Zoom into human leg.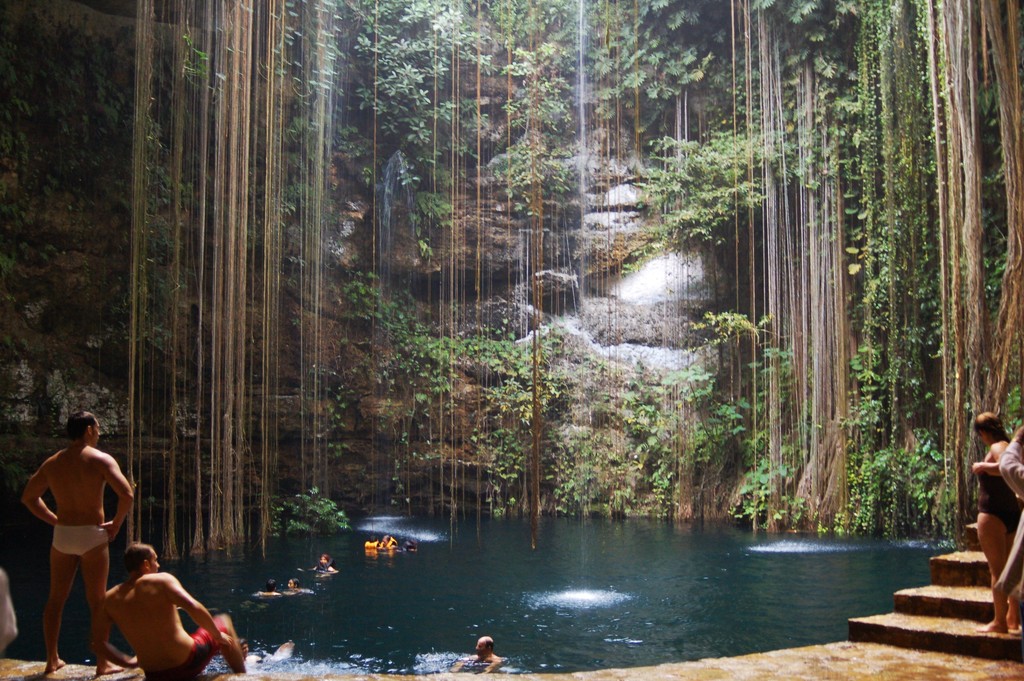
Zoom target: [80,541,113,672].
